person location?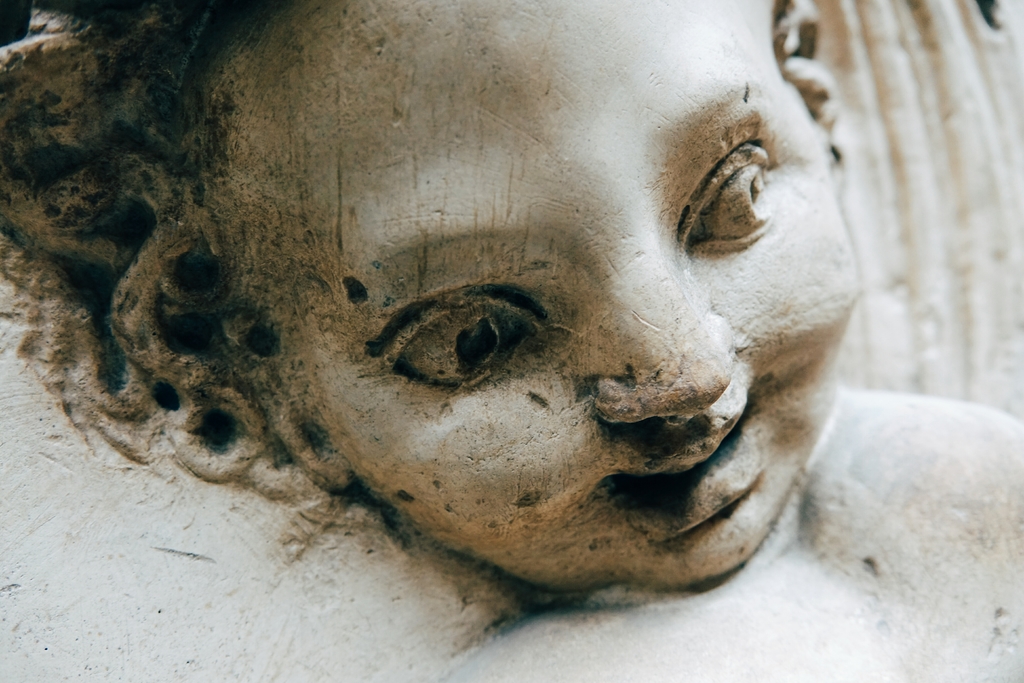
bbox(15, 42, 964, 663)
